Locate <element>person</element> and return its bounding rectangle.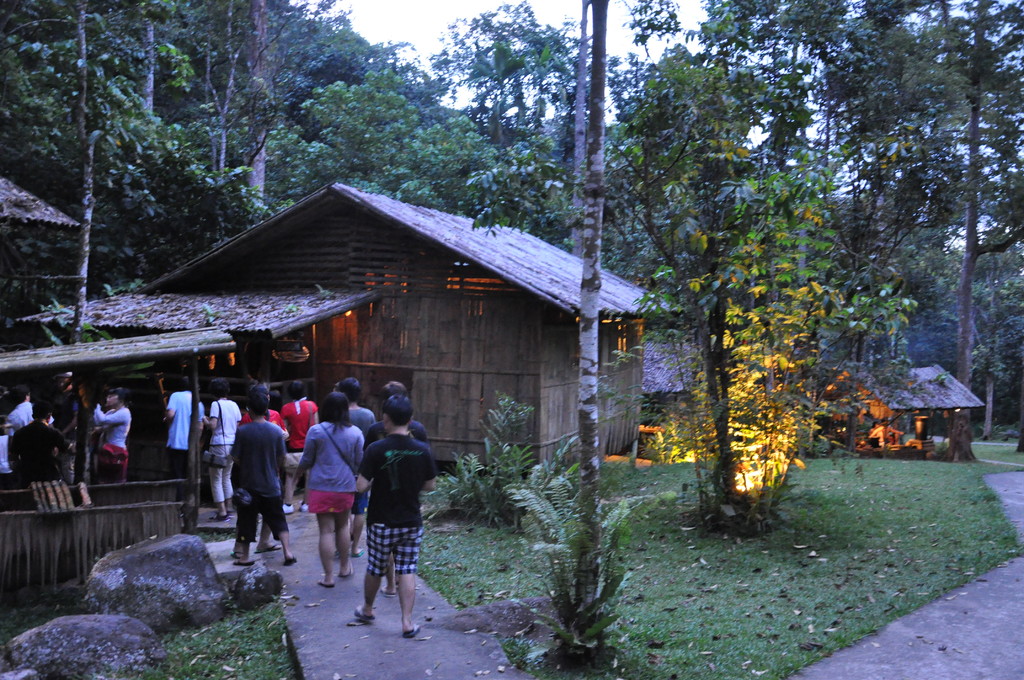
bbox=(166, 374, 198, 489).
